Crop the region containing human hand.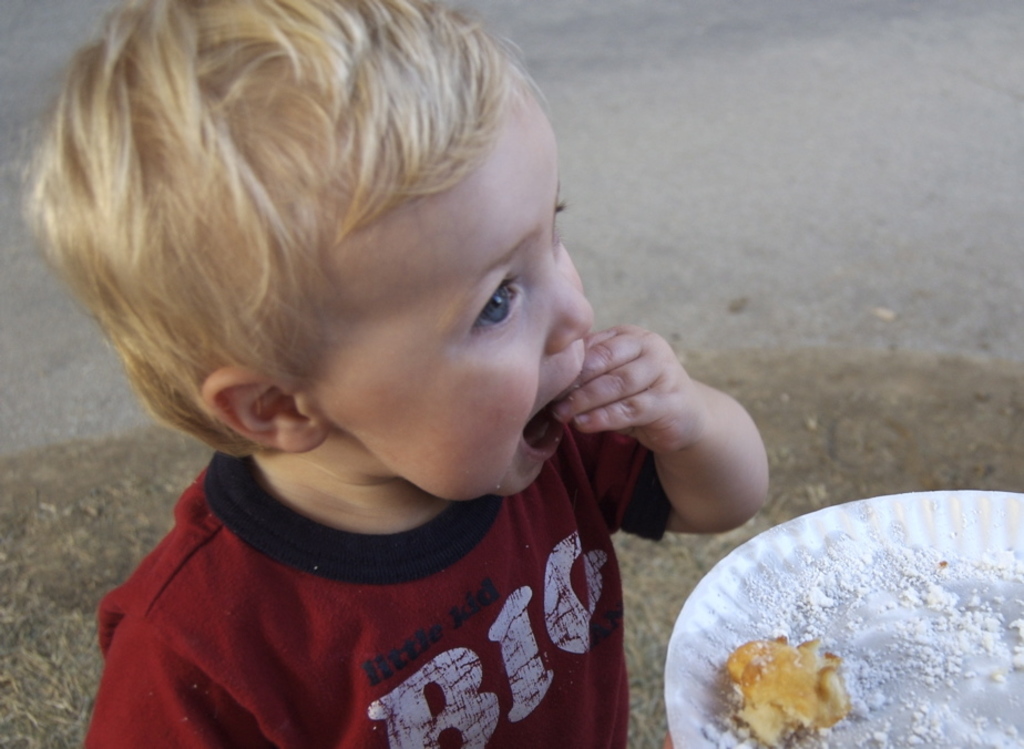
Crop region: (x1=554, y1=320, x2=766, y2=537).
